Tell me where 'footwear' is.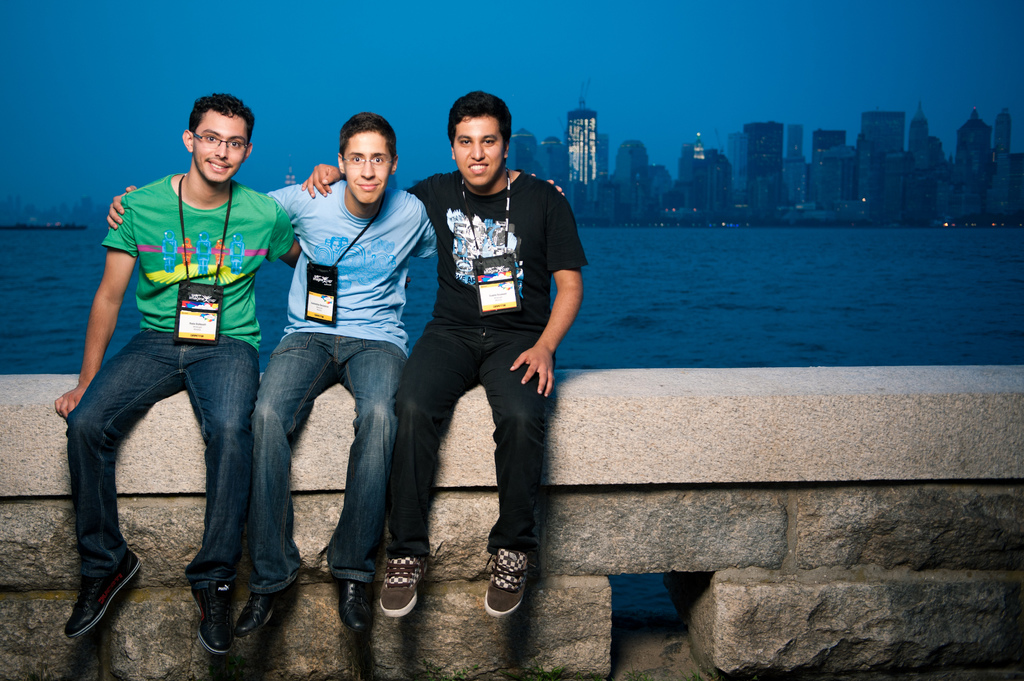
'footwear' is at bbox=(234, 587, 292, 638).
